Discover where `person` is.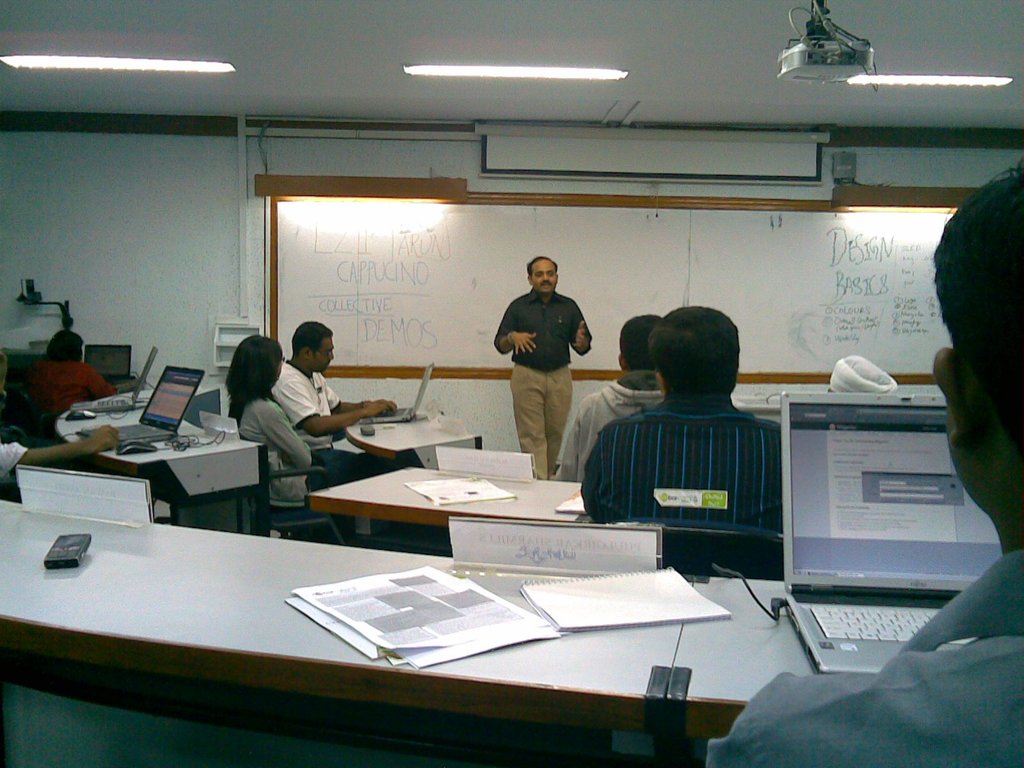
Discovered at pyautogui.locateOnScreen(0, 429, 120, 479).
